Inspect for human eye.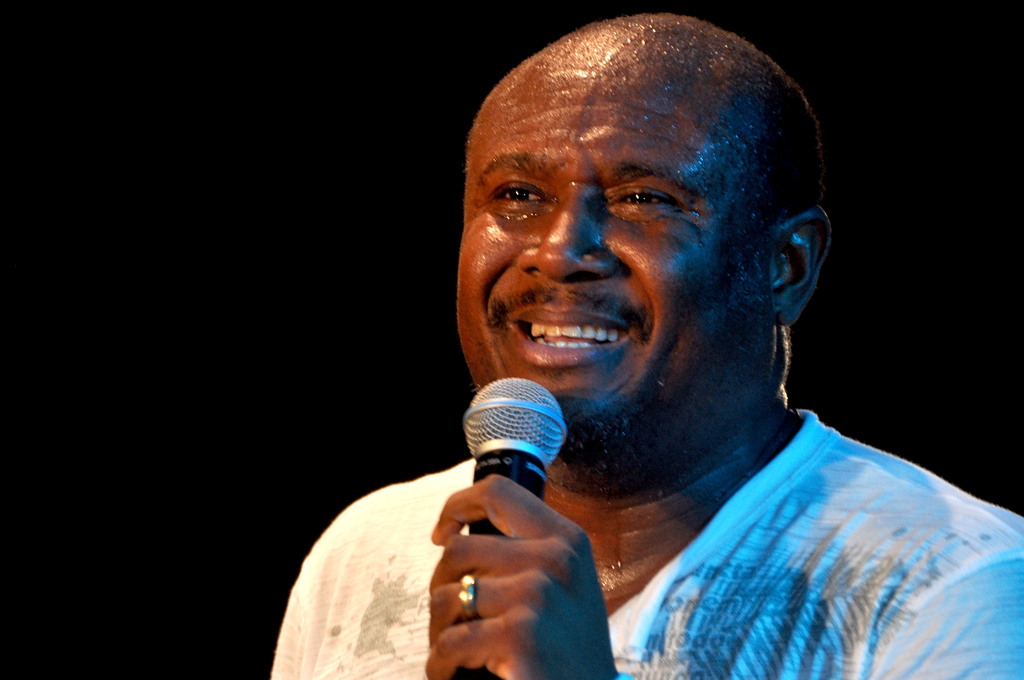
Inspection: left=607, top=181, right=682, bottom=219.
